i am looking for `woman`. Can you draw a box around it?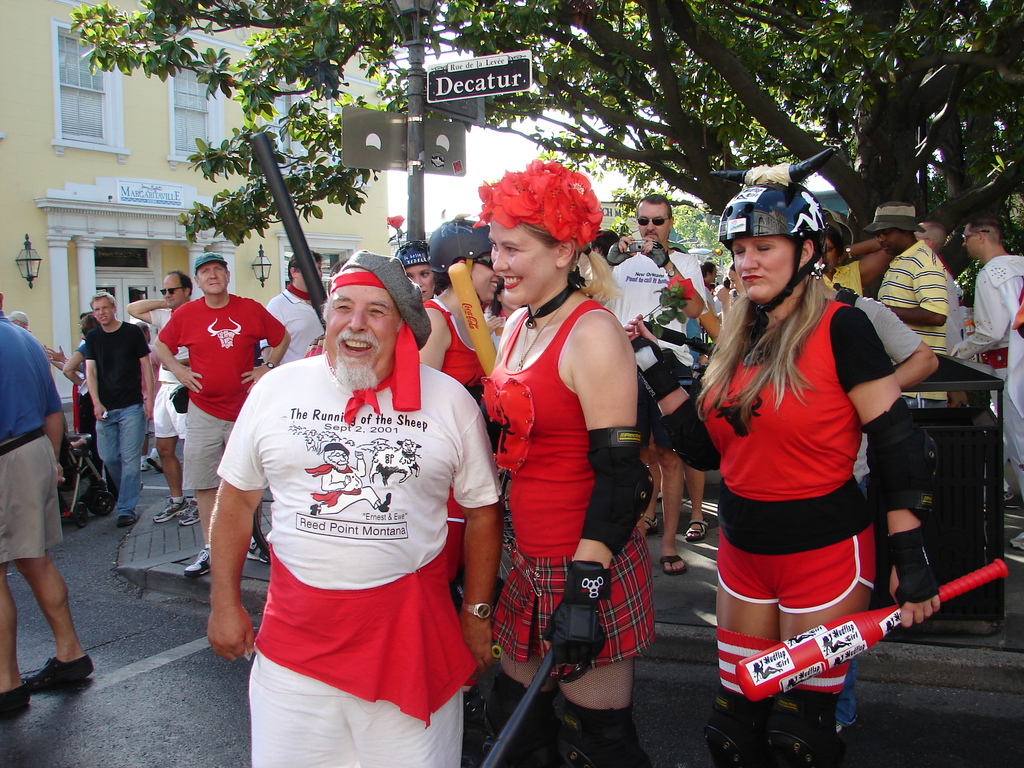
Sure, the bounding box is left=420, top=216, right=500, bottom=406.
